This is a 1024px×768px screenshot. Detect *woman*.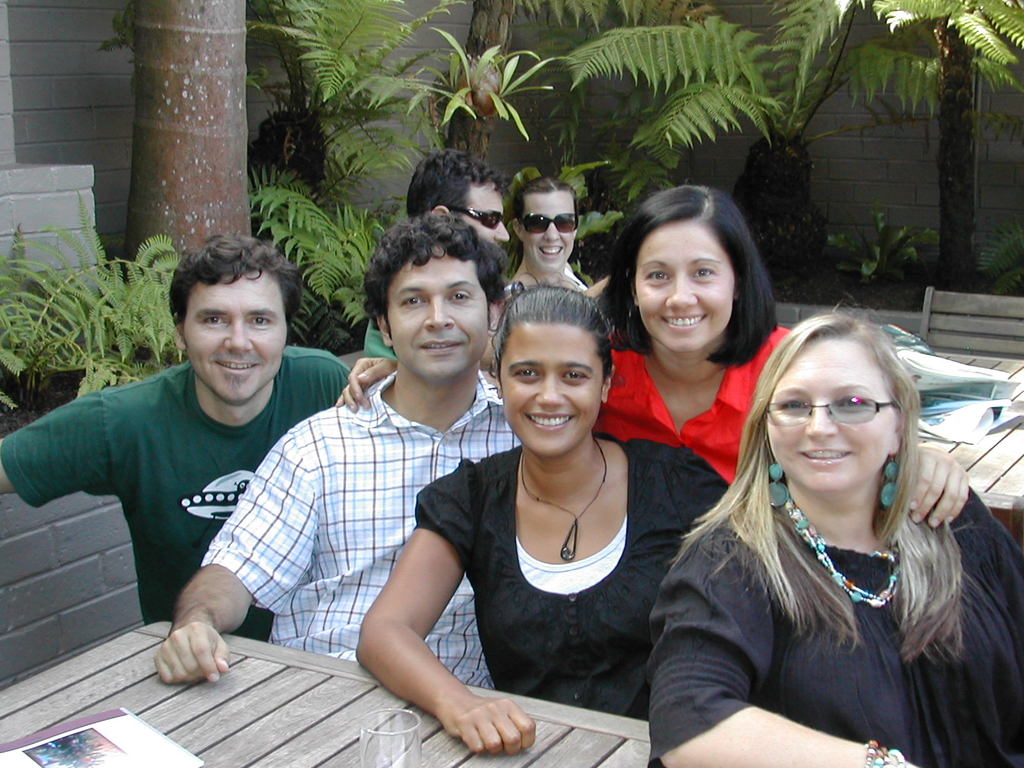
<bbox>400, 277, 682, 754</bbox>.
